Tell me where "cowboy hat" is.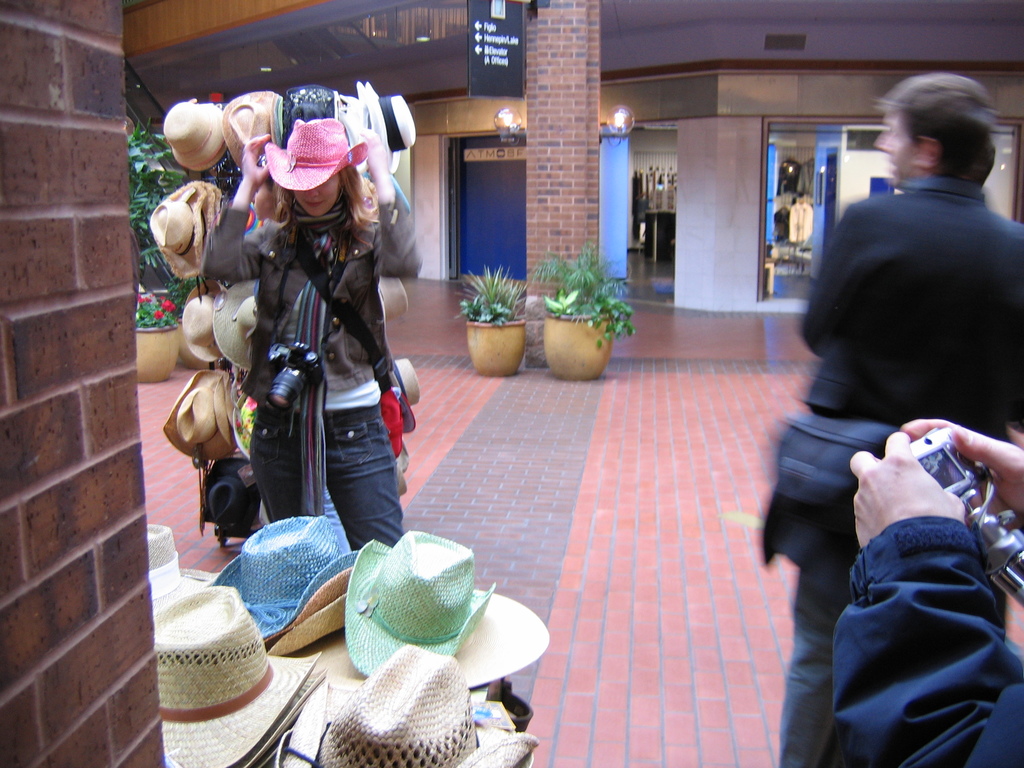
"cowboy hat" is at left=207, top=276, right=257, bottom=373.
